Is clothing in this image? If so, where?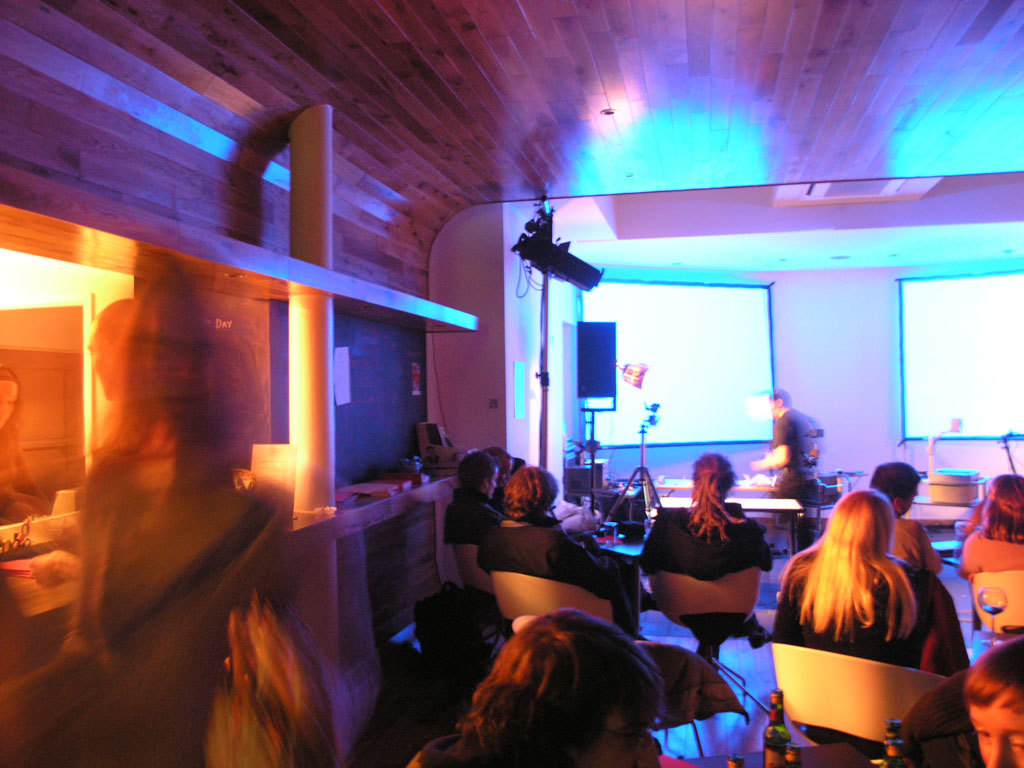
Yes, at box(969, 507, 1023, 611).
